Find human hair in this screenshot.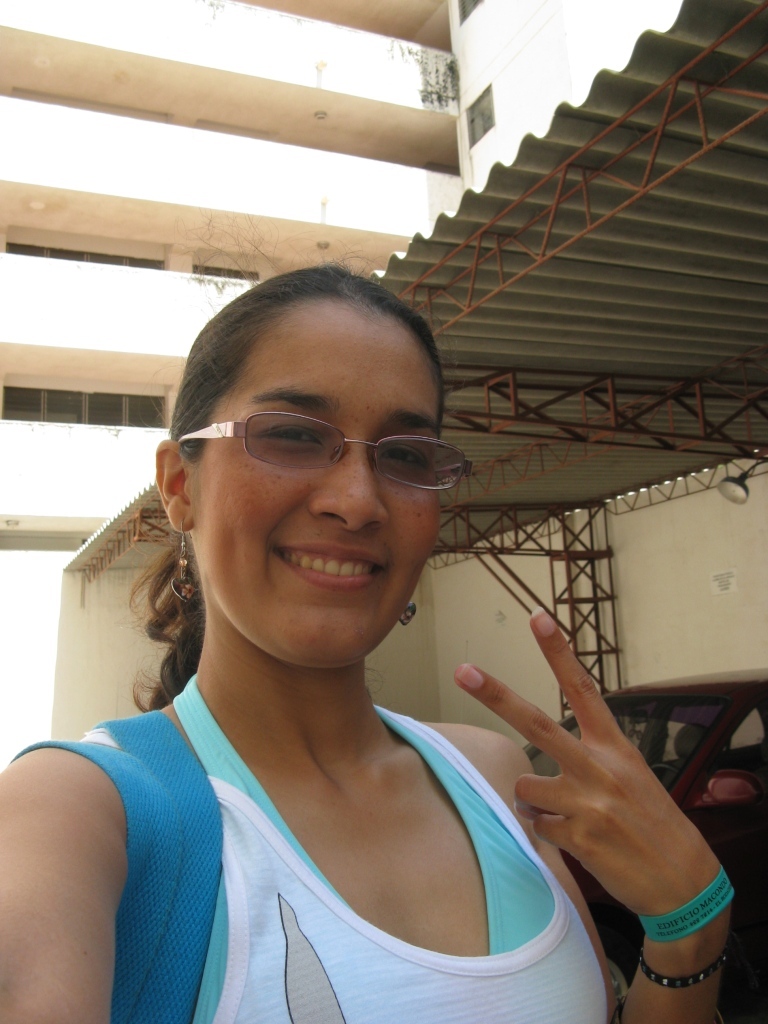
The bounding box for human hair is pyautogui.locateOnScreen(126, 260, 443, 705).
